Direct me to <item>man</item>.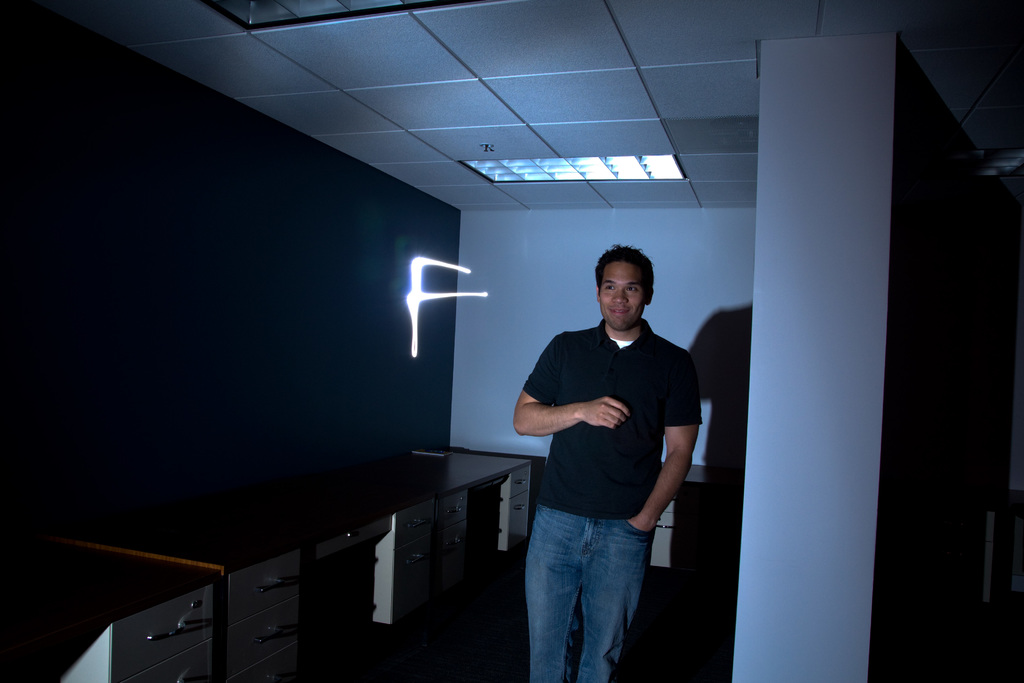
Direction: box=[502, 242, 711, 666].
